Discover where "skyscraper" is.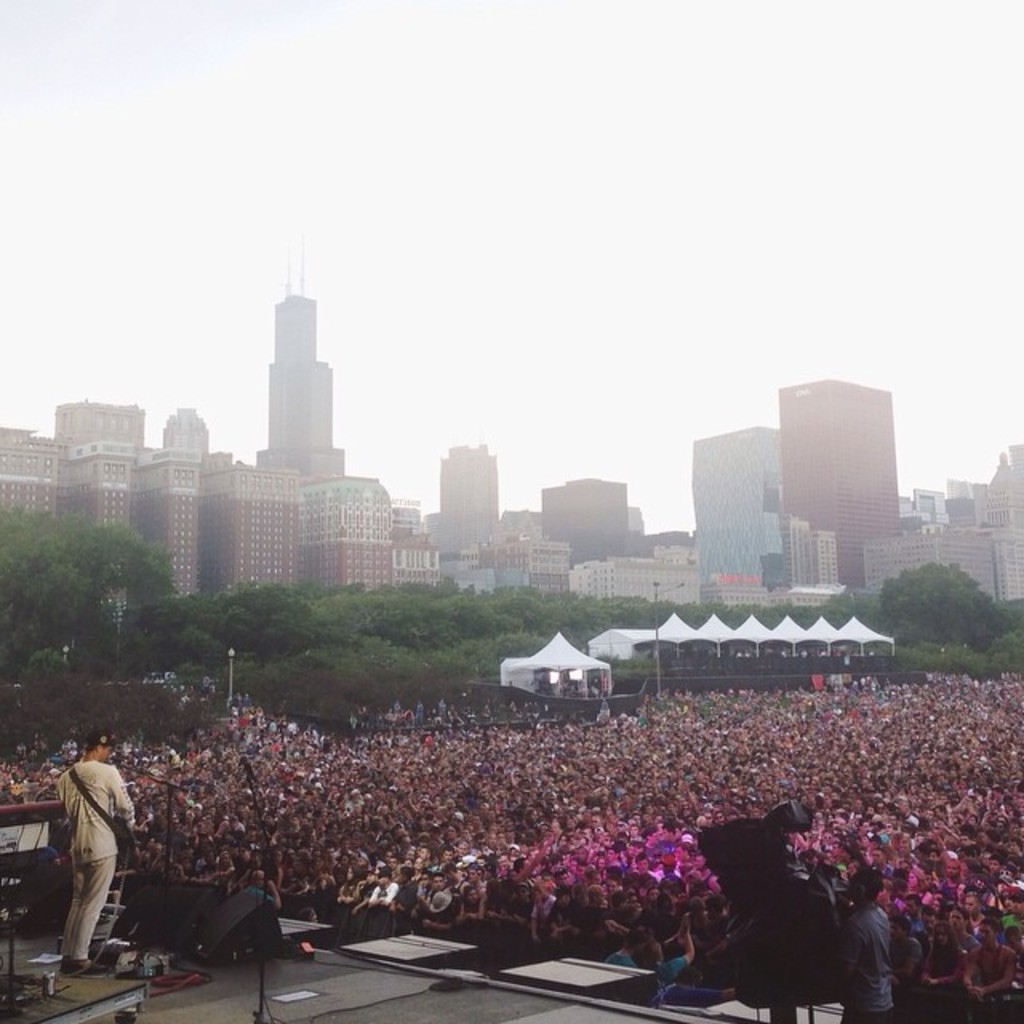
Discovered at [left=685, top=422, right=798, bottom=614].
